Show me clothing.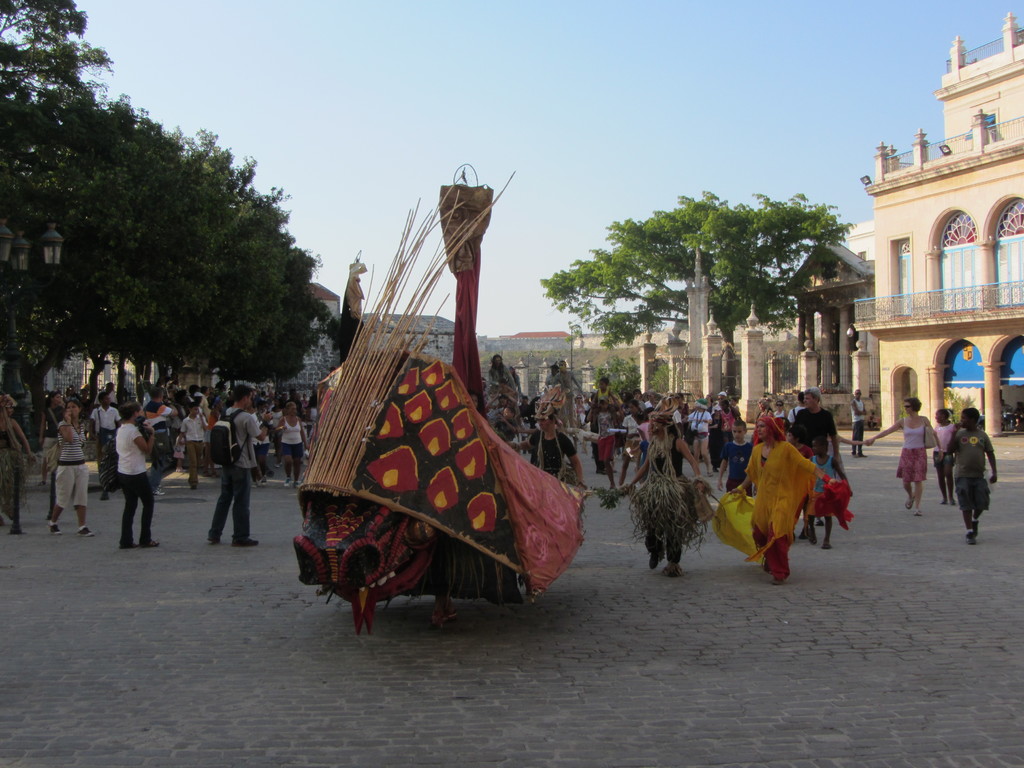
clothing is here: region(707, 412, 730, 472).
